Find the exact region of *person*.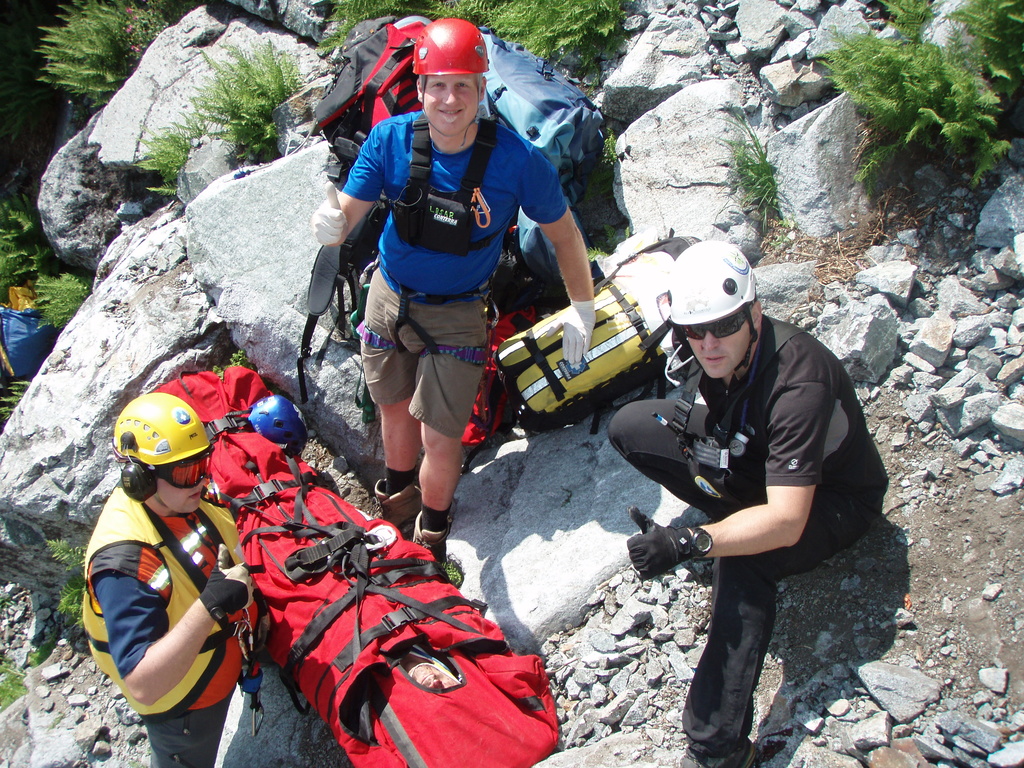
Exact region: 597, 237, 884, 762.
